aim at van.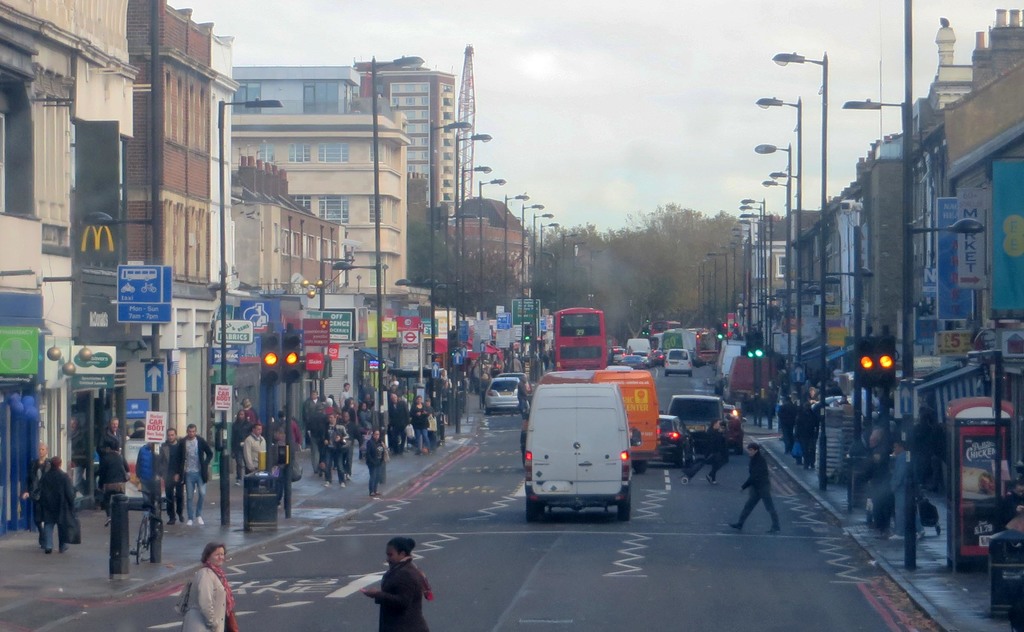
Aimed at pyautogui.locateOnScreen(520, 362, 662, 475).
